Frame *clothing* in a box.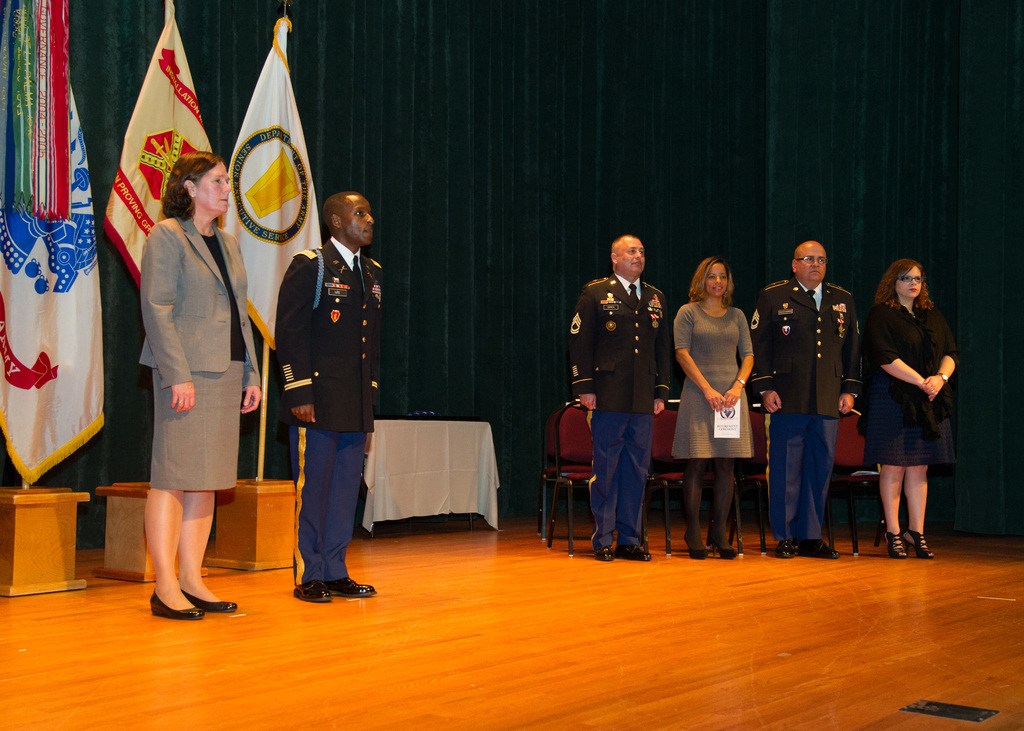
(x1=749, y1=273, x2=868, y2=553).
